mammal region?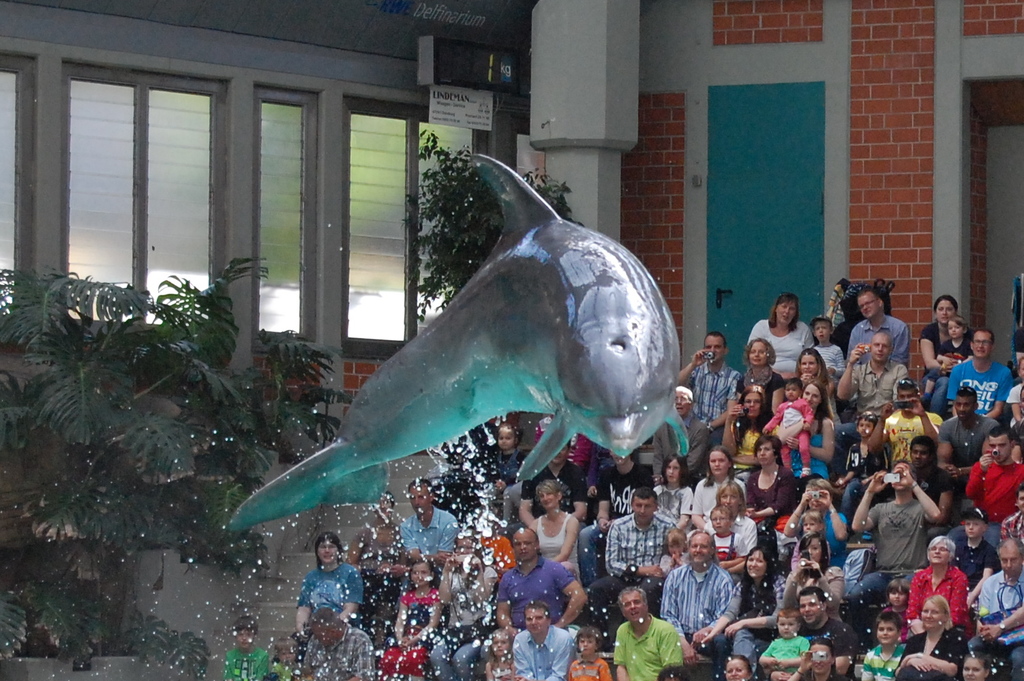
<bbox>975, 531, 1023, 680</bbox>
